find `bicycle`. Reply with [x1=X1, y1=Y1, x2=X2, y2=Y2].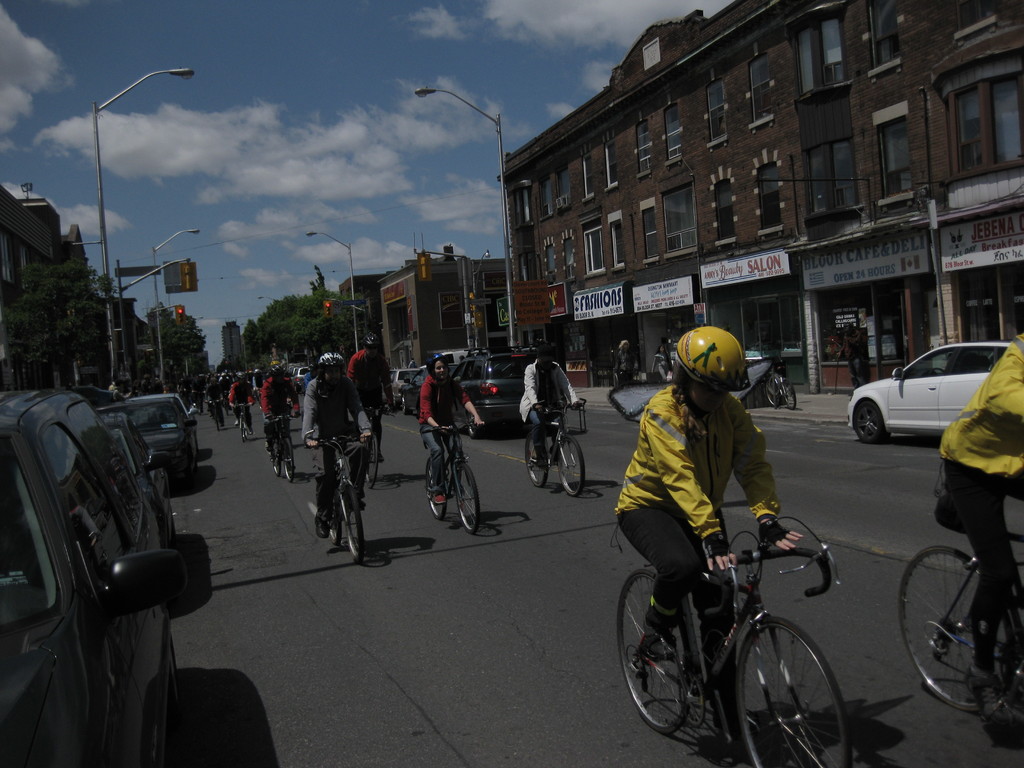
[x1=897, y1=484, x2=1023, y2=712].
